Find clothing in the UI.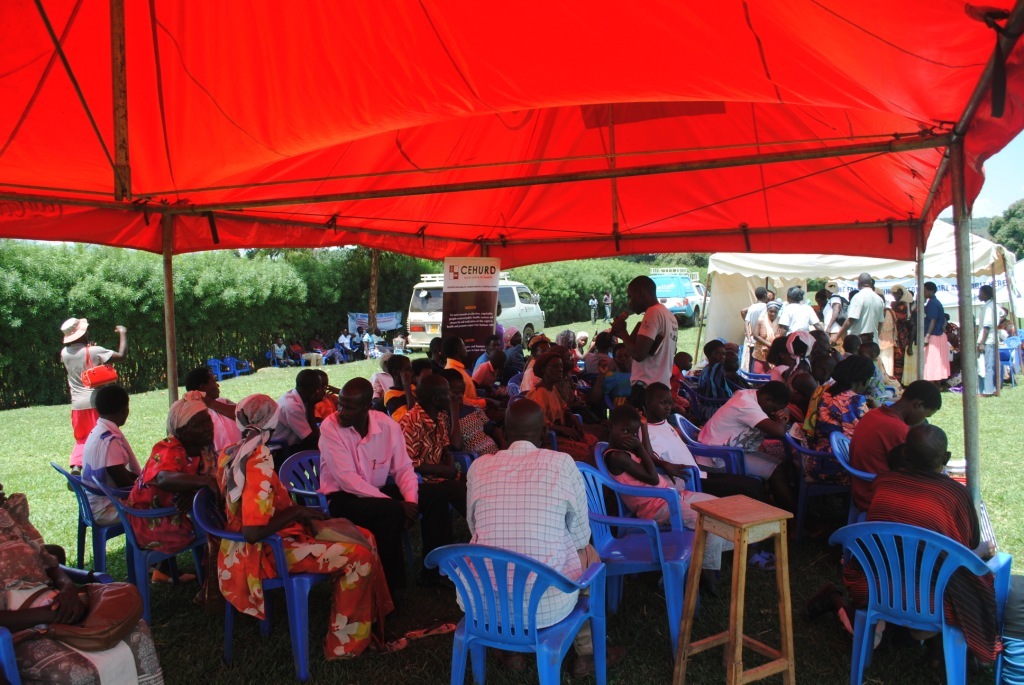
UI element at x1=479, y1=364, x2=496, y2=393.
